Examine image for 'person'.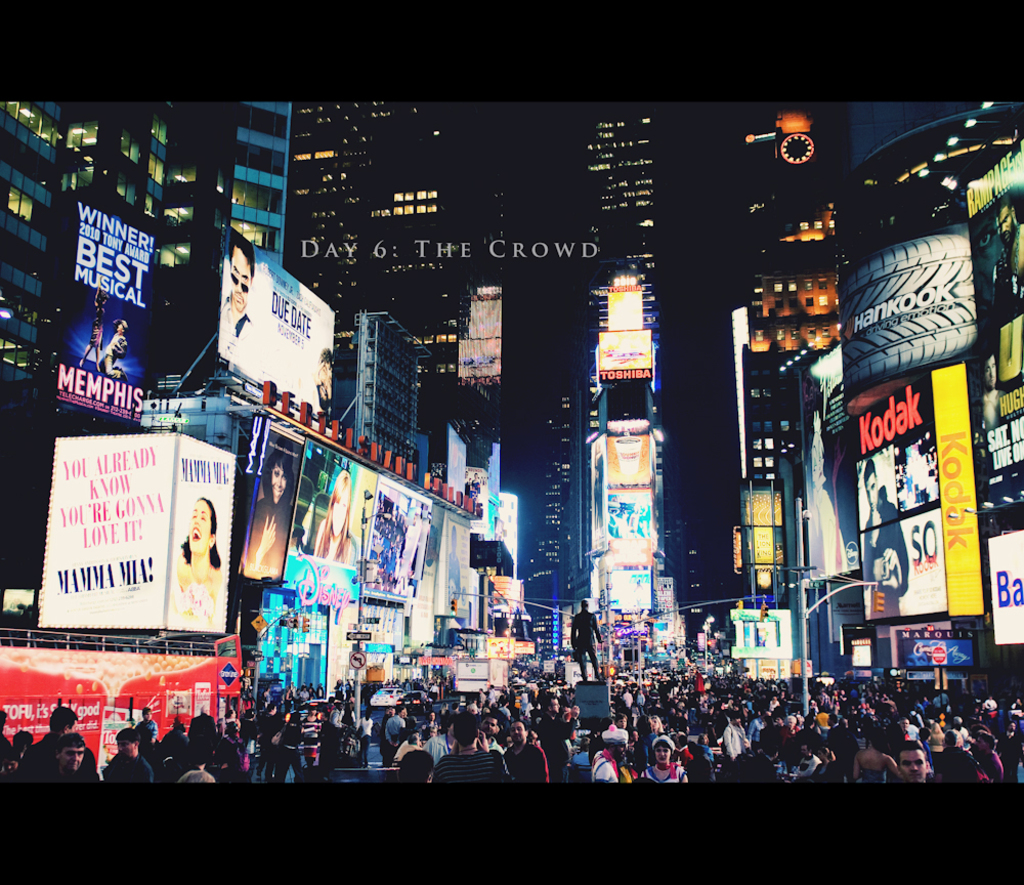
Examination result: (left=860, top=455, right=909, bottom=614).
